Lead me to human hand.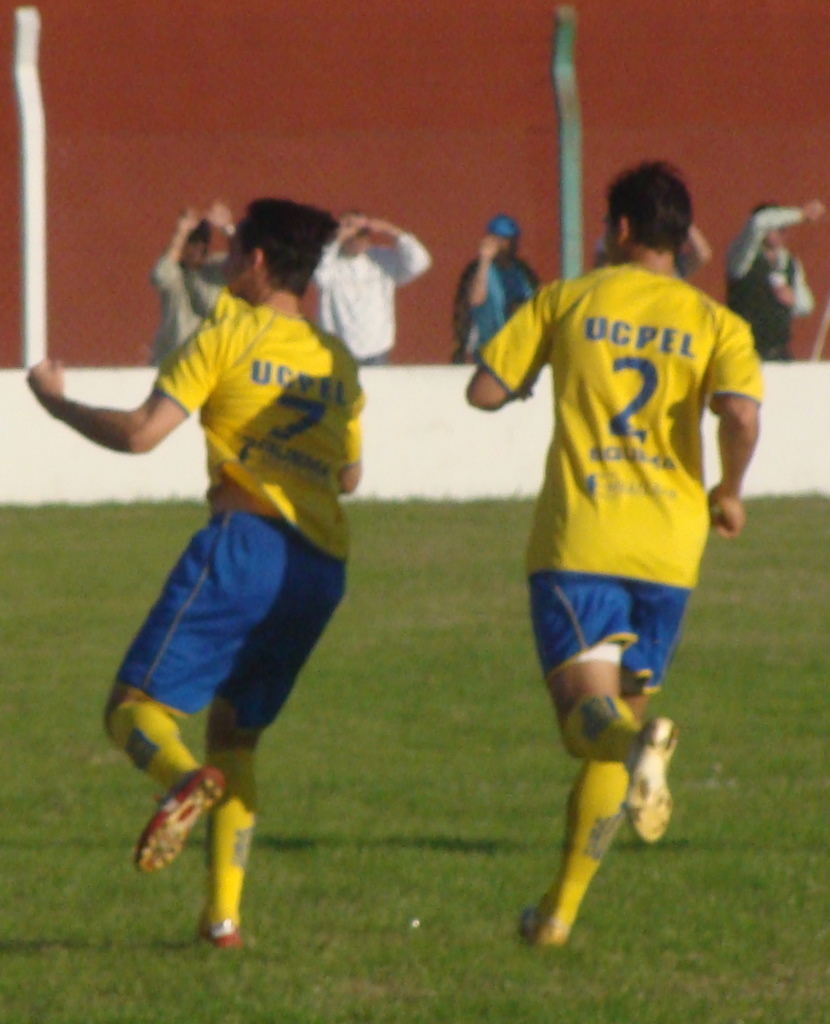
Lead to {"x1": 770, "y1": 285, "x2": 792, "y2": 308}.
